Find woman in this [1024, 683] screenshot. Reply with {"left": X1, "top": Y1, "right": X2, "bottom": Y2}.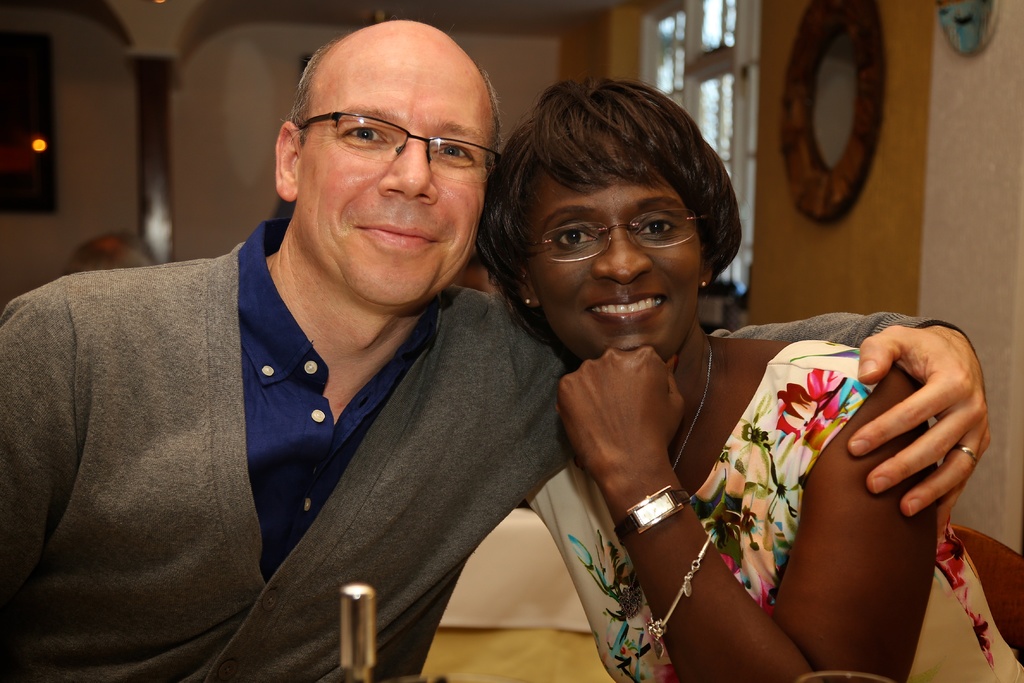
{"left": 426, "top": 73, "right": 953, "bottom": 672}.
